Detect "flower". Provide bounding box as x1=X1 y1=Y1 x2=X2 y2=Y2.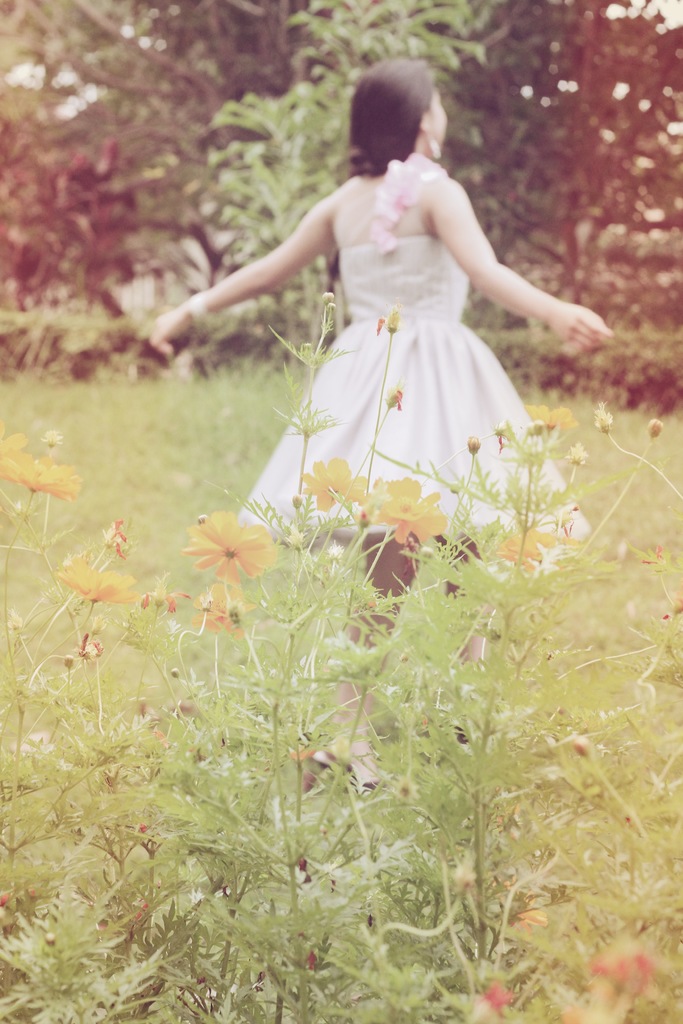
x1=103 y1=515 x2=129 y2=559.
